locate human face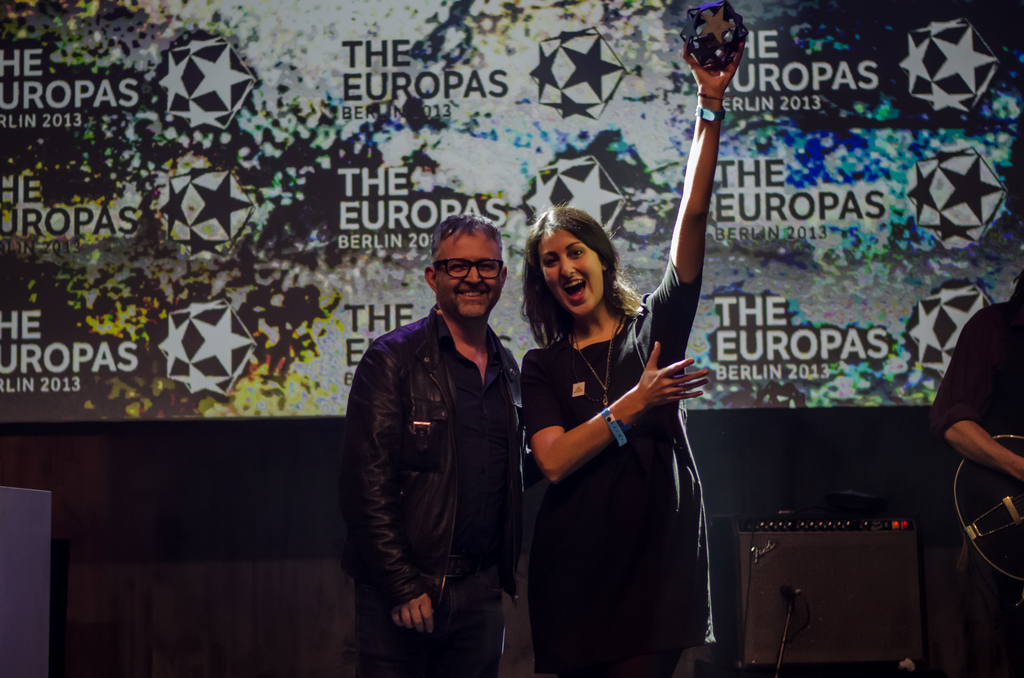
[540, 227, 604, 317]
